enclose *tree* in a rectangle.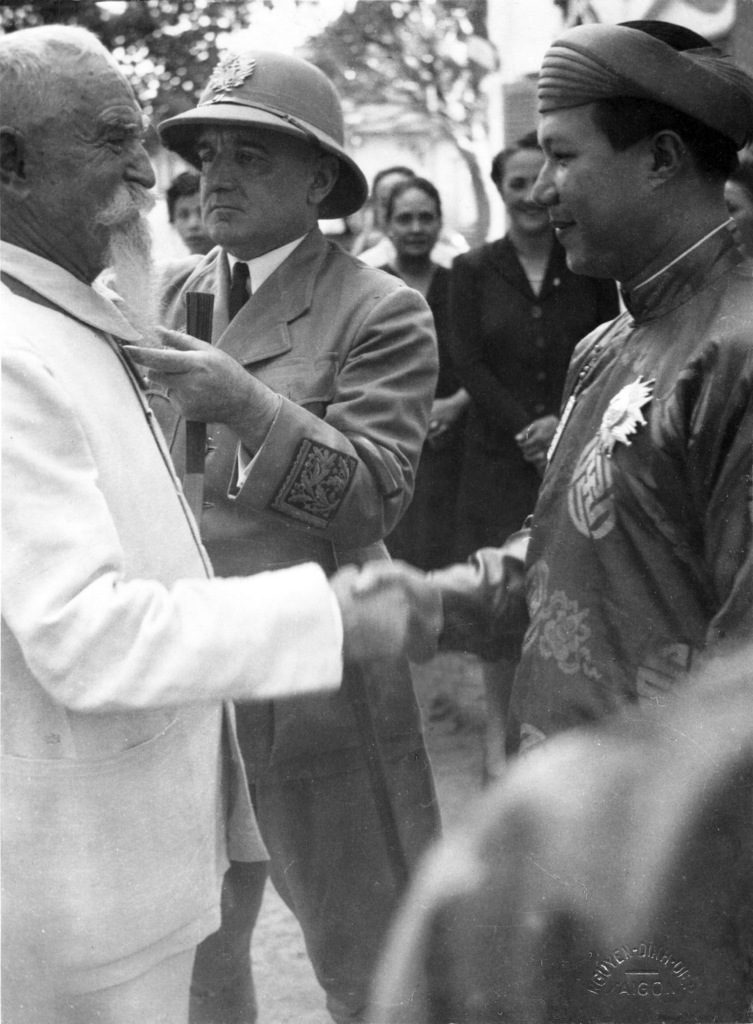
BBox(302, 0, 496, 236).
